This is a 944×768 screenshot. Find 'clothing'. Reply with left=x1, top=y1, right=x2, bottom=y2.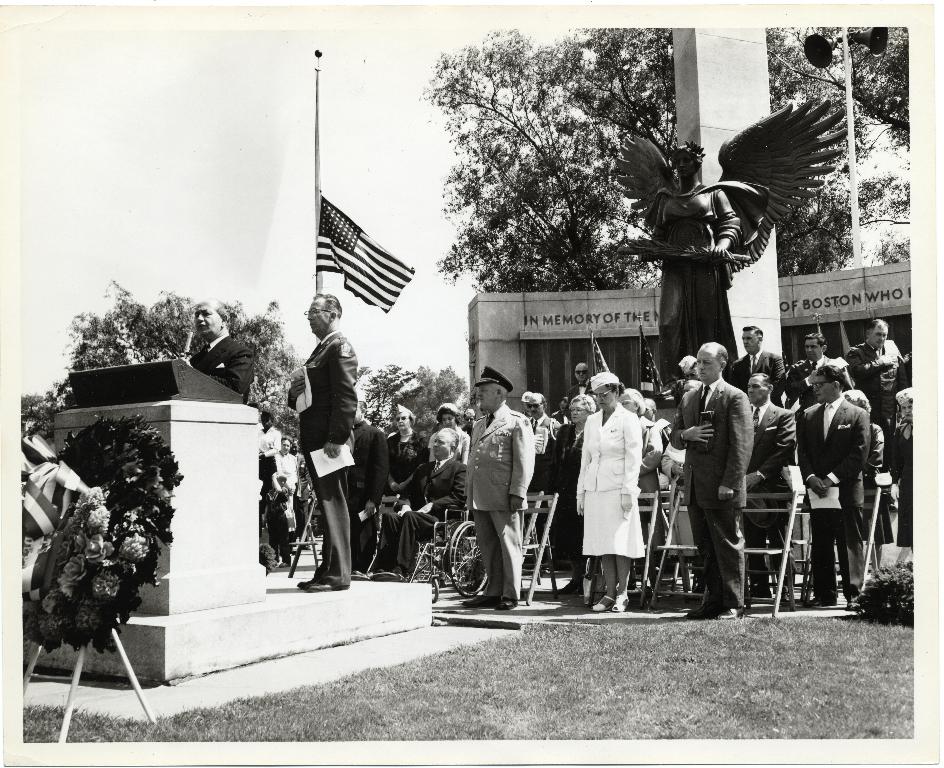
left=274, top=510, right=294, bottom=562.
